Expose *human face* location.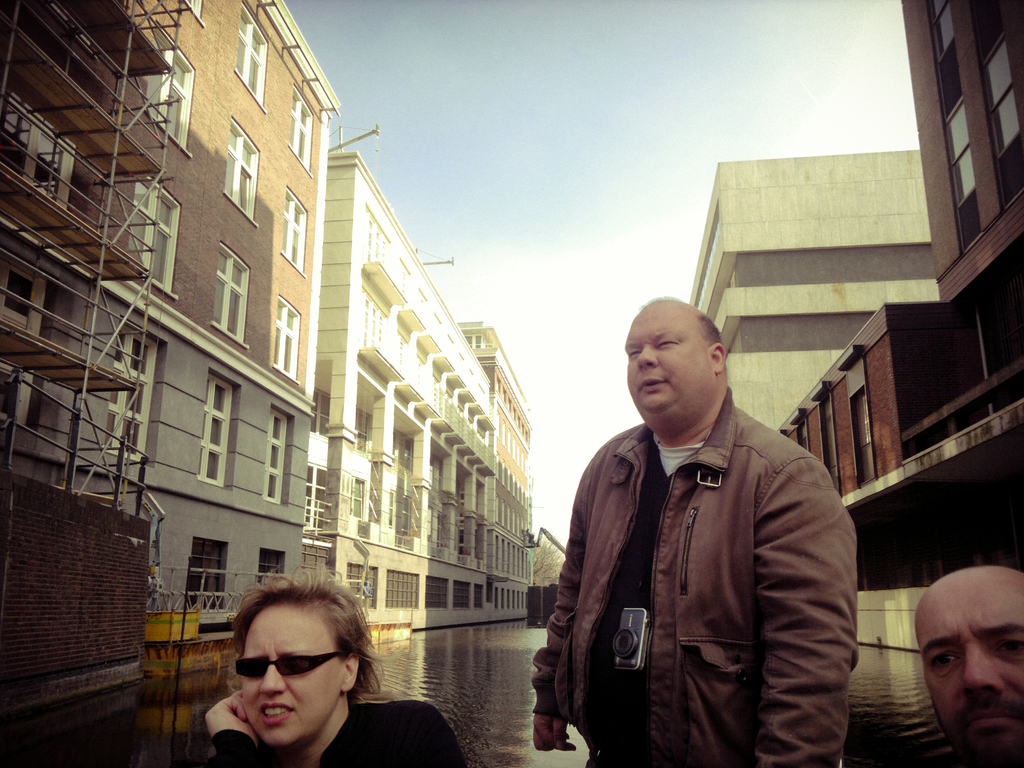
Exposed at x1=915, y1=584, x2=1023, y2=767.
